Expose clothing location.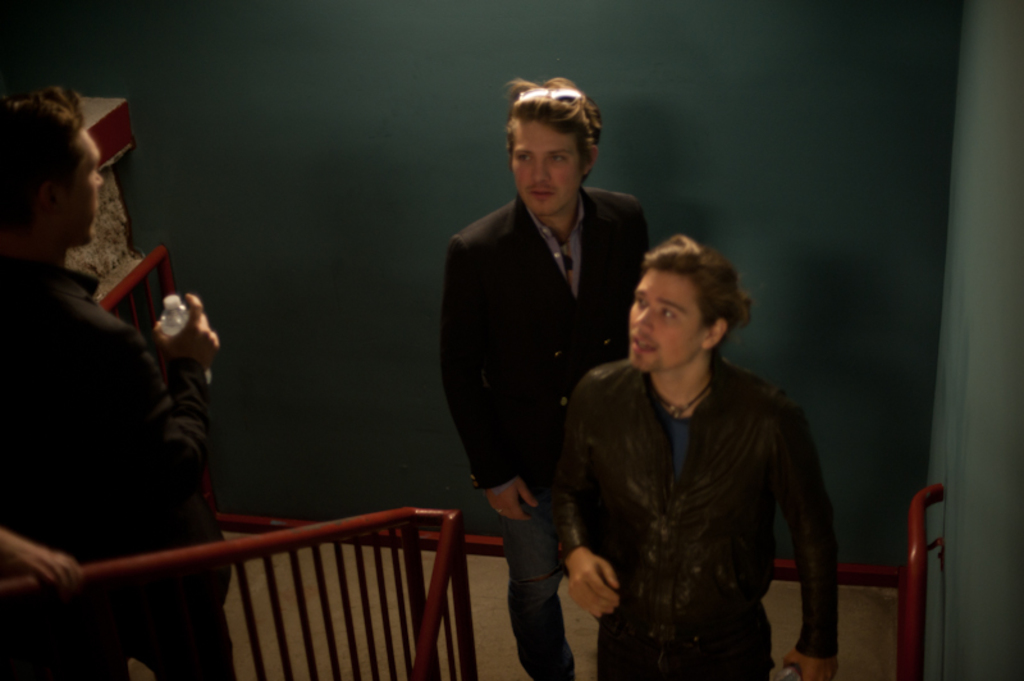
Exposed at bbox(544, 284, 855, 680).
